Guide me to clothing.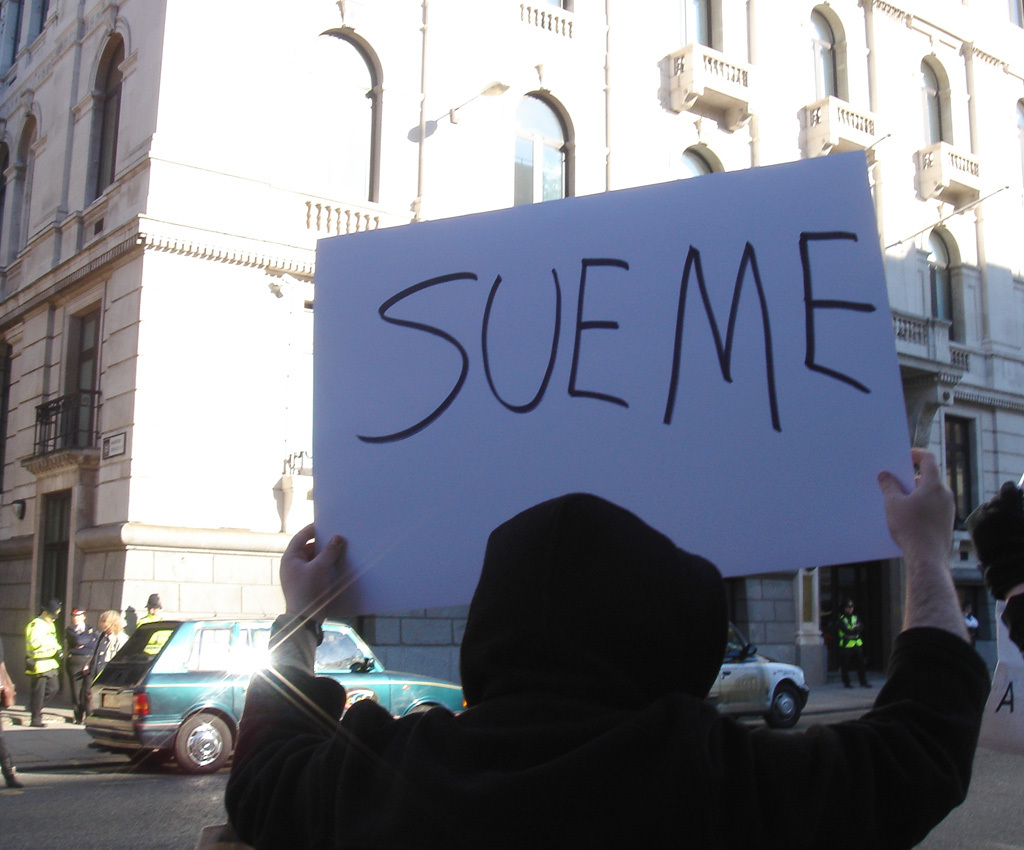
Guidance: <region>134, 616, 166, 662</region>.
